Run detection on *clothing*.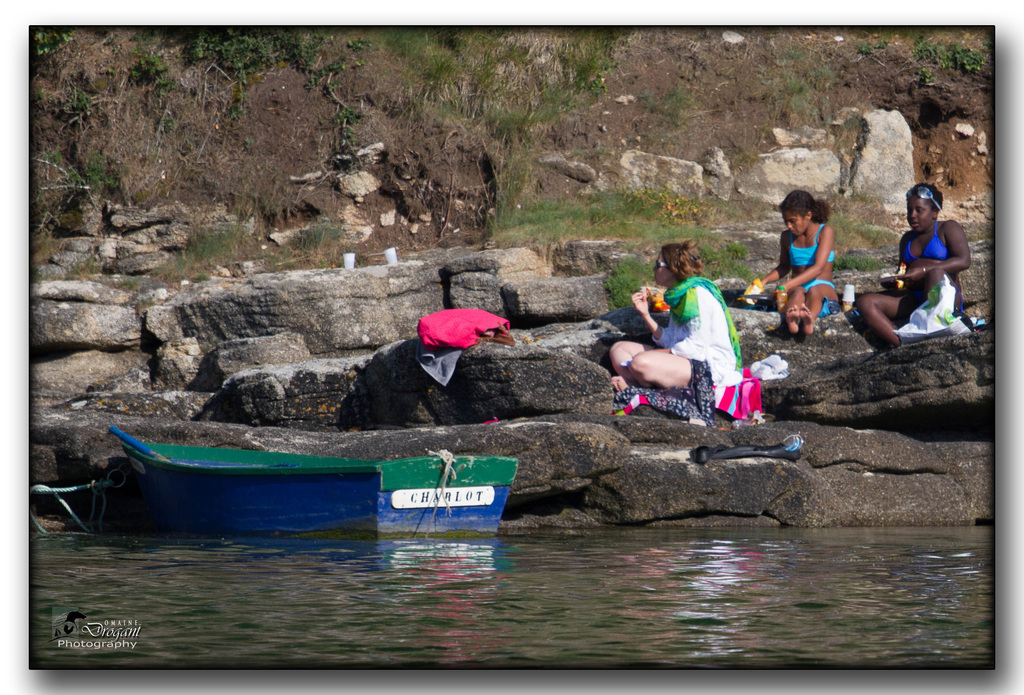
Result: 419:301:514:383.
